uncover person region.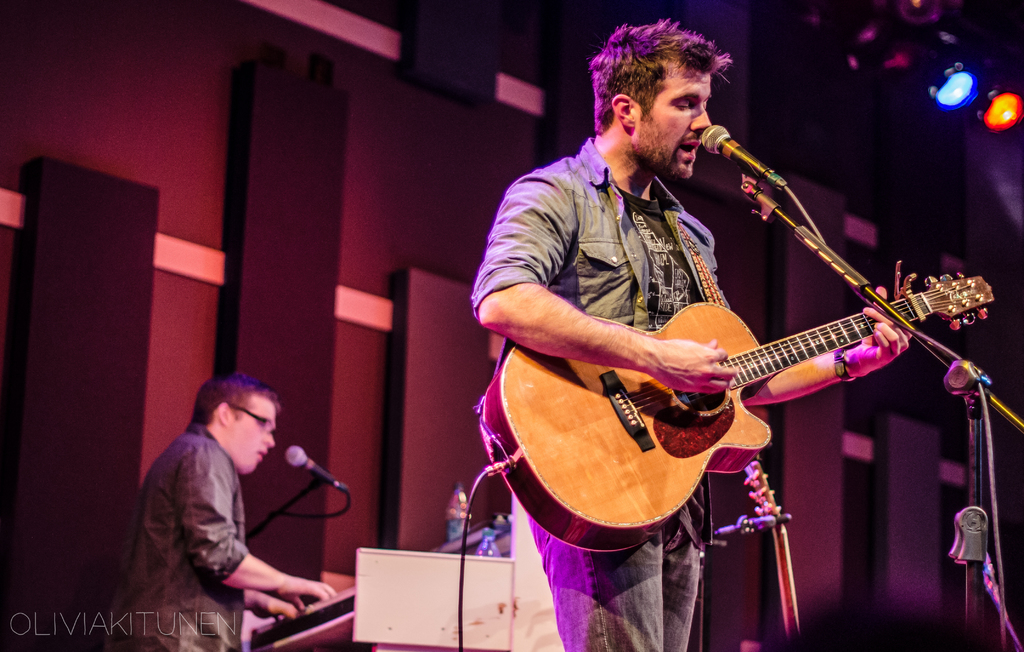
Uncovered: <bbox>469, 15, 913, 651</bbox>.
